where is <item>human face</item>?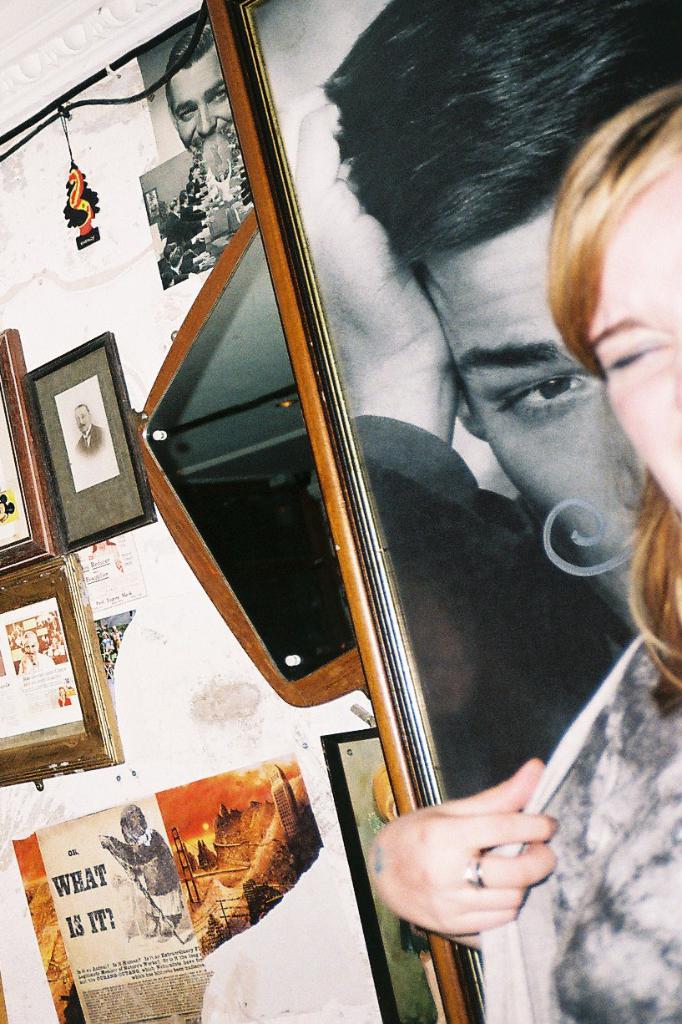
[x1=584, y1=166, x2=681, y2=524].
